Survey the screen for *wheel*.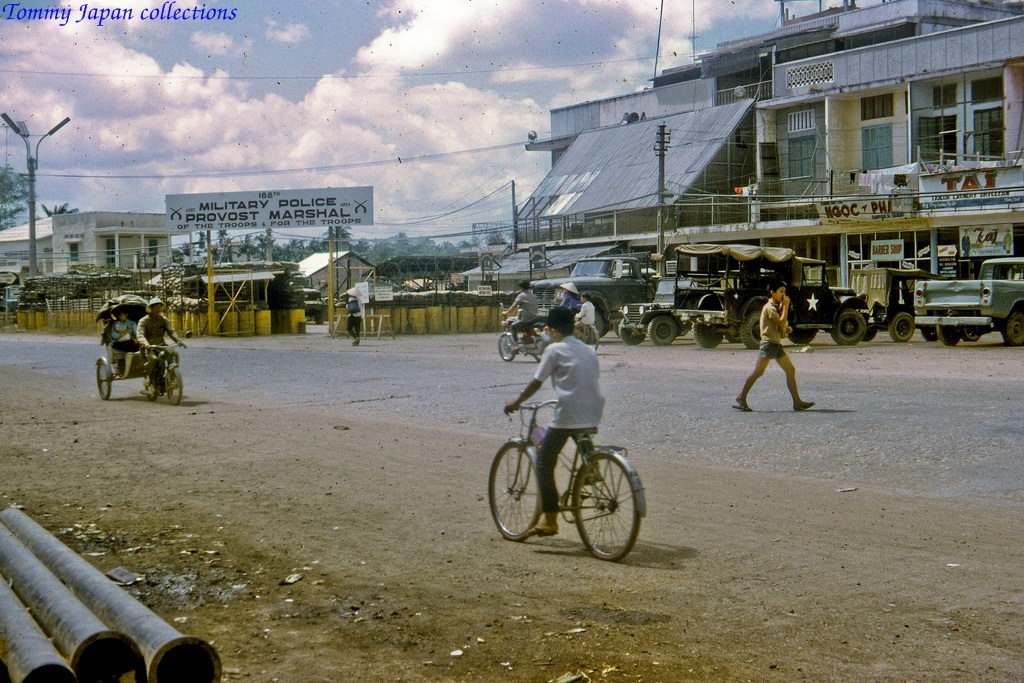
Survey found: [648,309,679,343].
